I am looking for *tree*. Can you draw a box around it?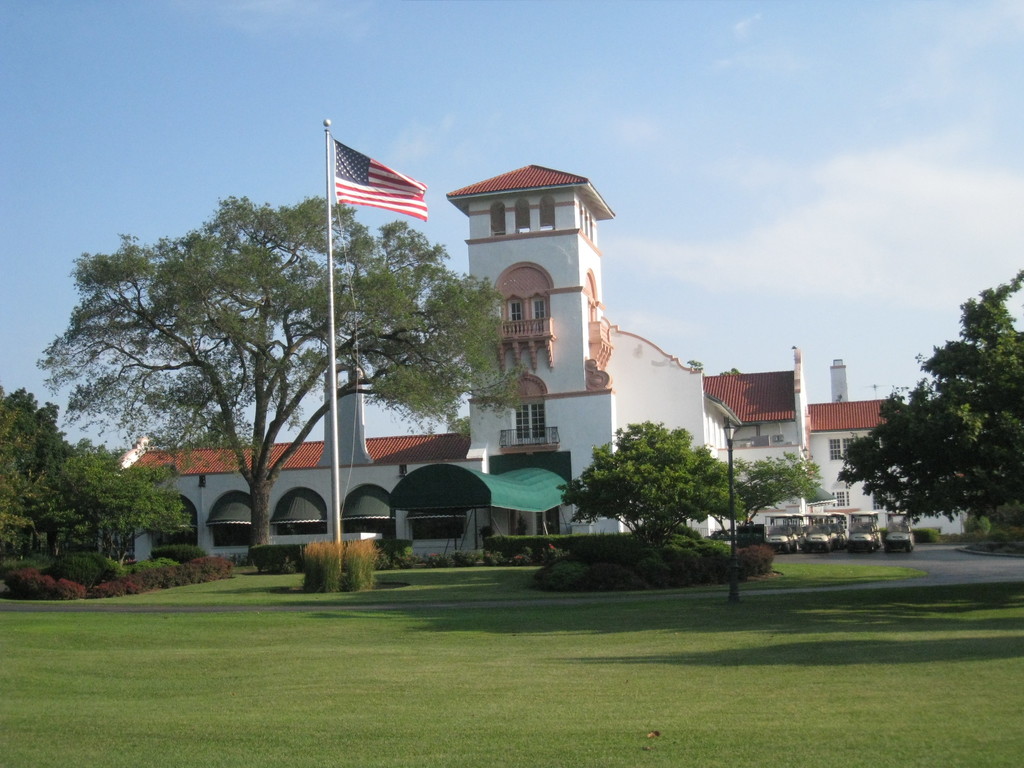
Sure, the bounding box is [857, 293, 1010, 559].
